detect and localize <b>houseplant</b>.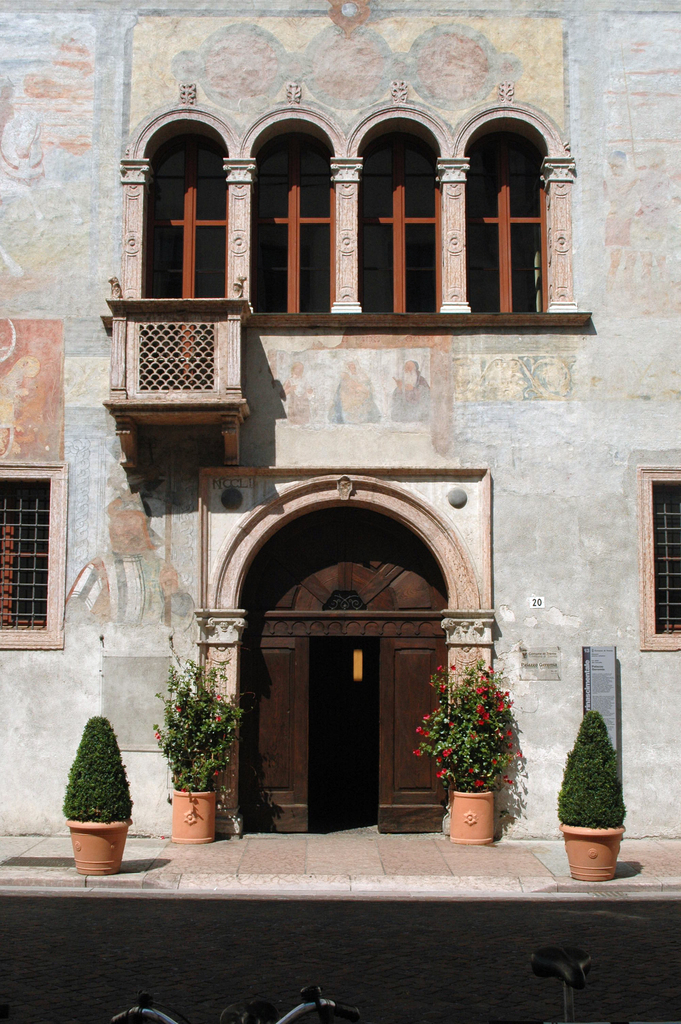
Localized at bbox(412, 653, 525, 844).
